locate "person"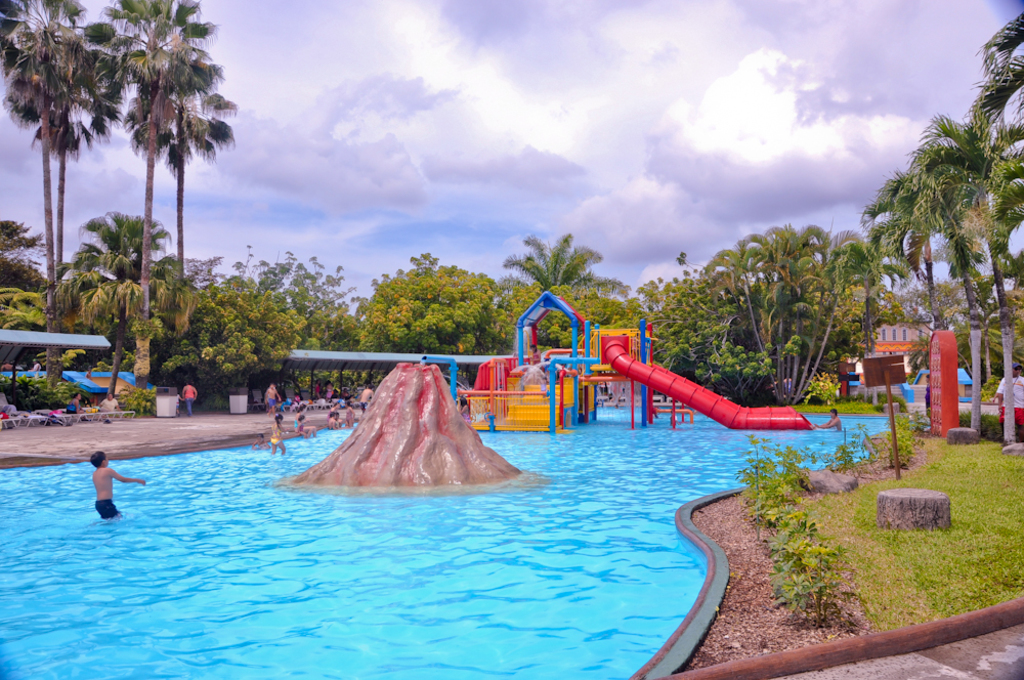
region(295, 412, 317, 441)
